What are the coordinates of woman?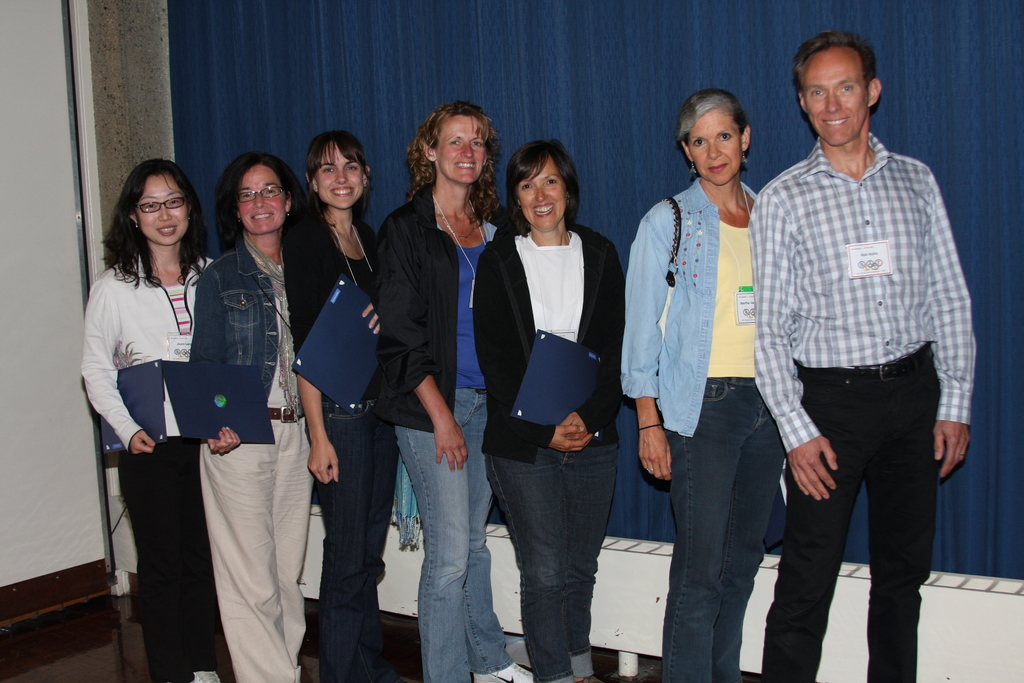
bbox(83, 165, 225, 662).
